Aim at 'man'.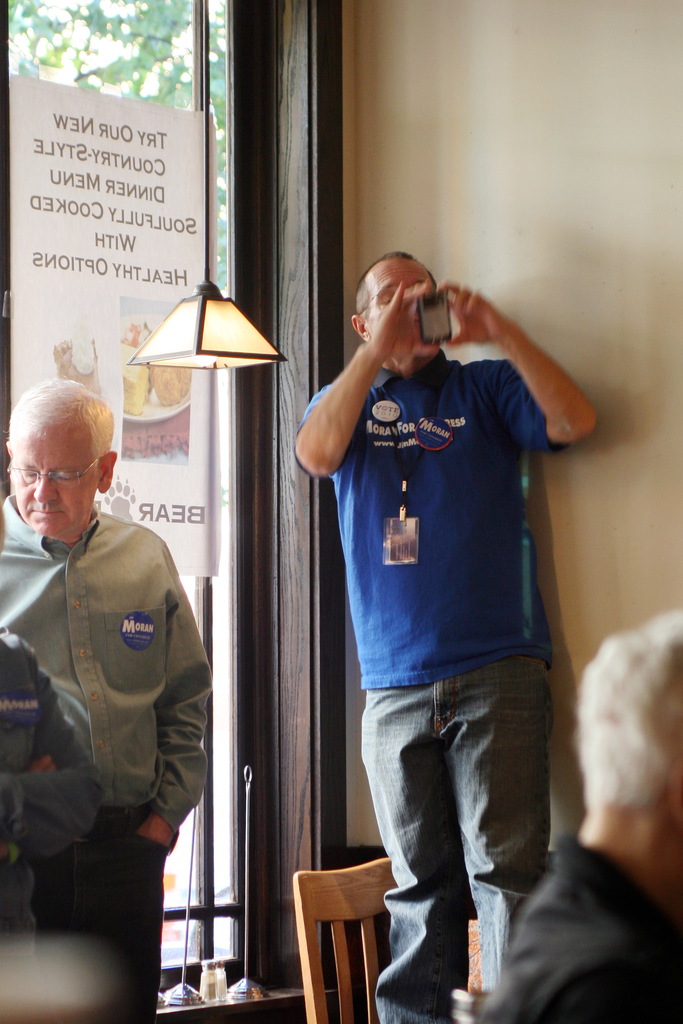
Aimed at [272, 200, 595, 989].
